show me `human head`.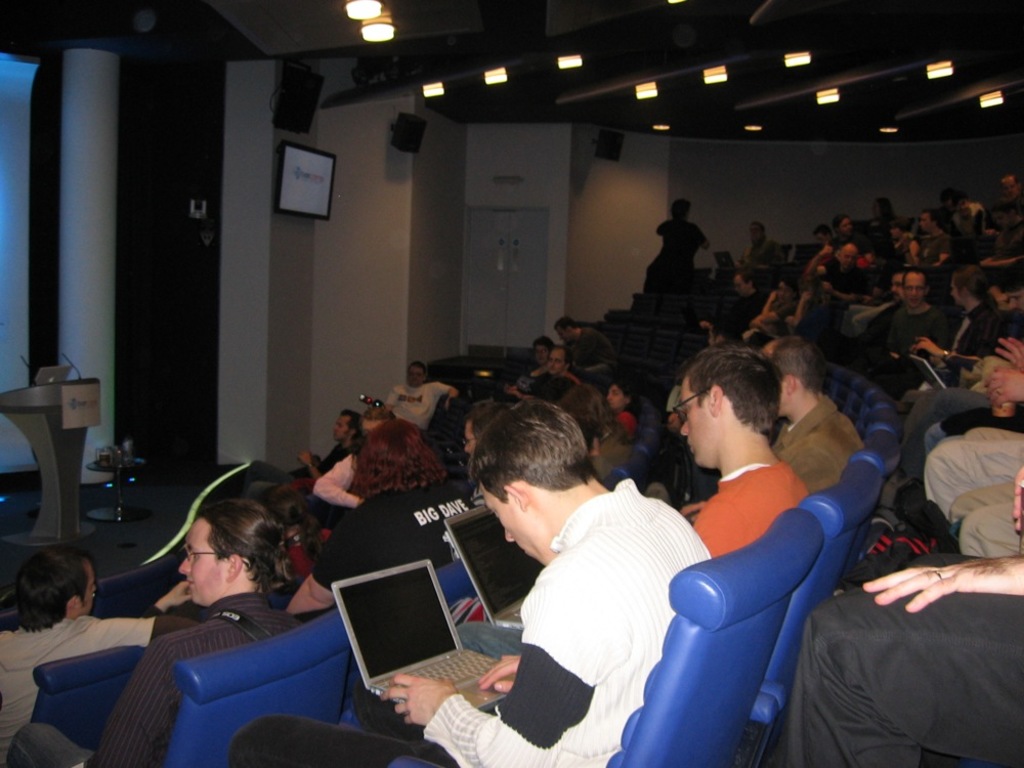
`human head` is here: 552, 316, 578, 343.
